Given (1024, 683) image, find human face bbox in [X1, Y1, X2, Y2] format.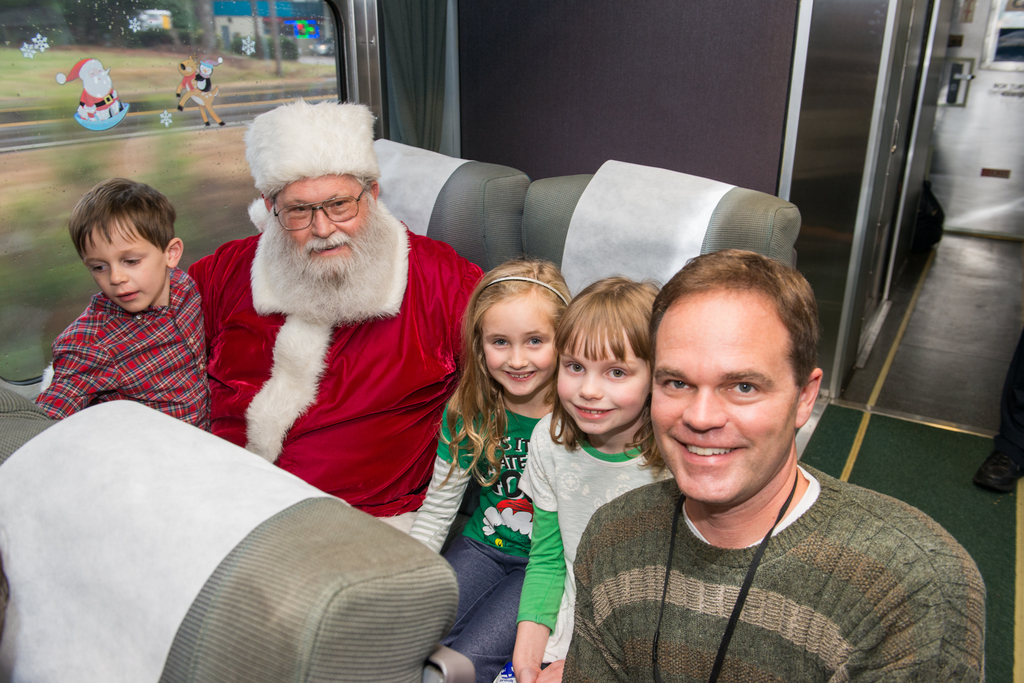
[652, 291, 796, 500].
